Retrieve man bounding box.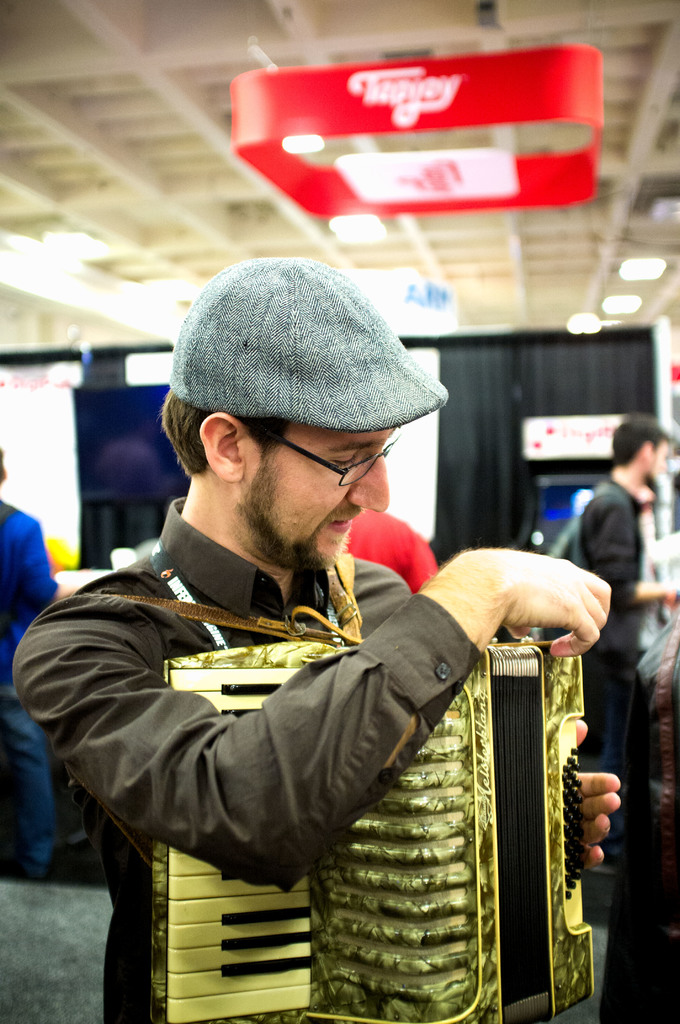
Bounding box: <bbox>38, 258, 567, 1011</bbox>.
